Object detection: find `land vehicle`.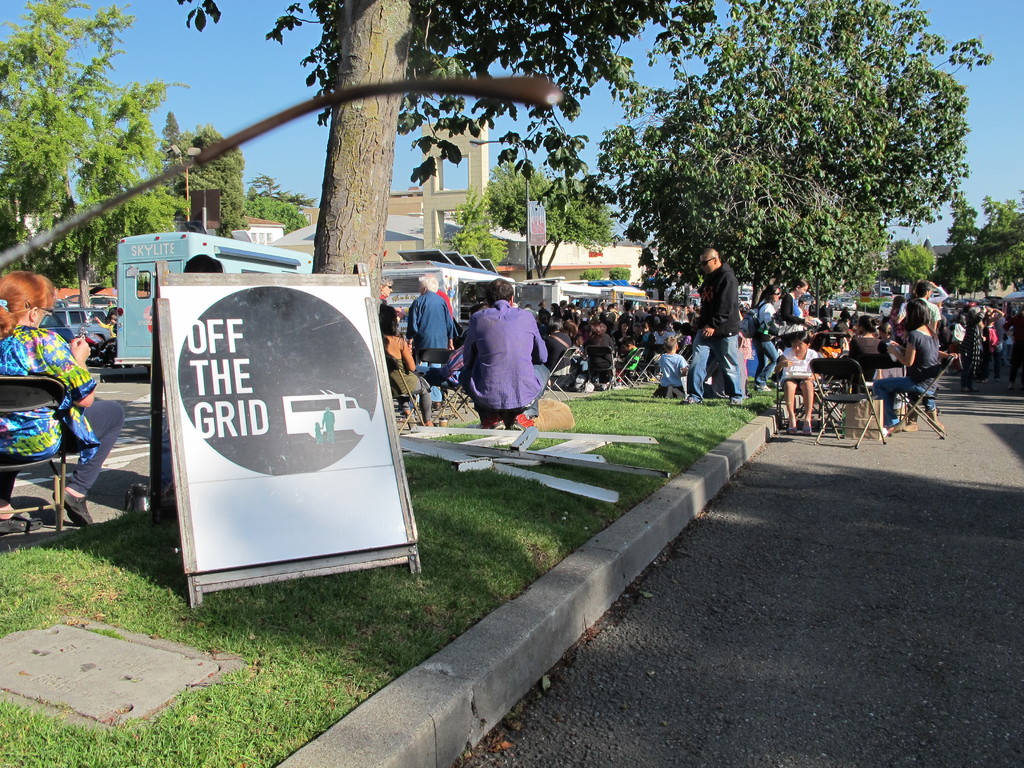
x1=380 y1=249 x2=520 y2=336.
